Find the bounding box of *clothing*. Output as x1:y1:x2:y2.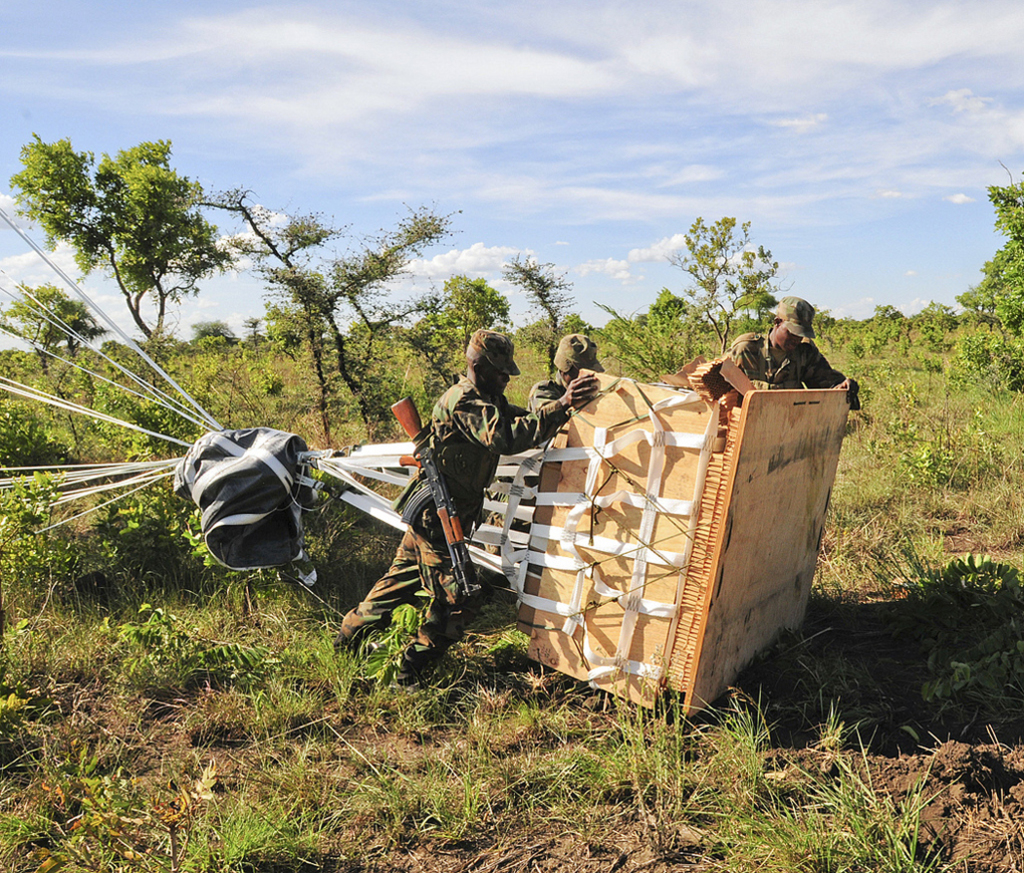
522:371:575:423.
